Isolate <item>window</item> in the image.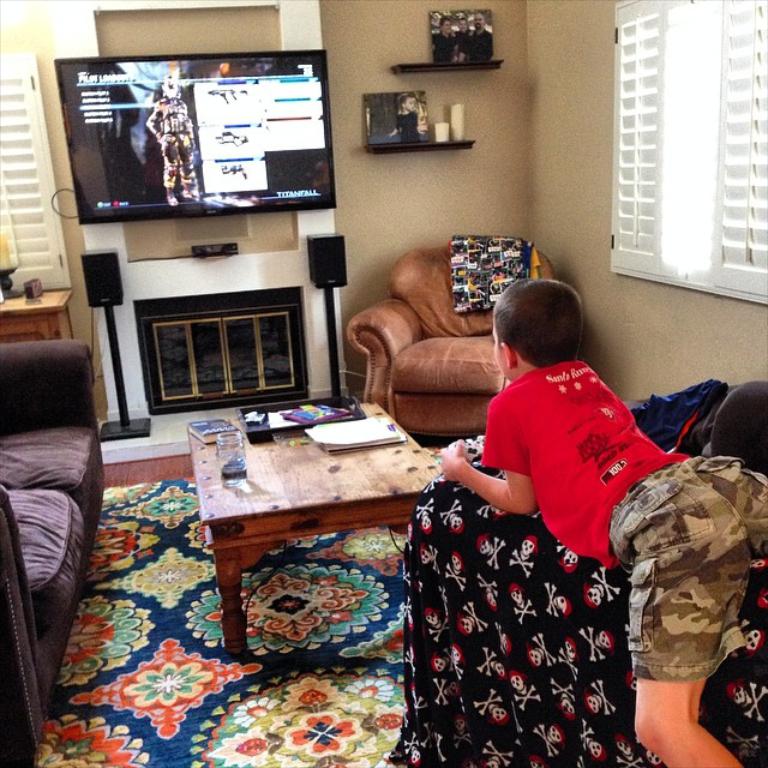
Isolated region: (left=606, top=0, right=751, bottom=282).
